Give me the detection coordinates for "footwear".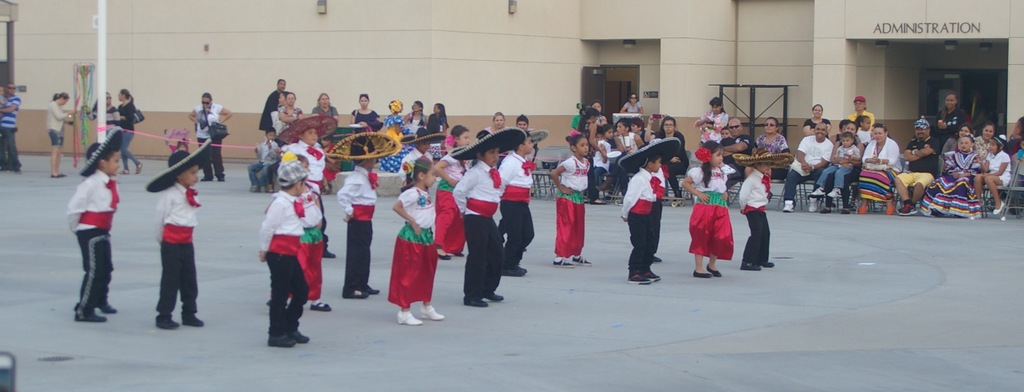
bbox=[289, 331, 307, 341].
